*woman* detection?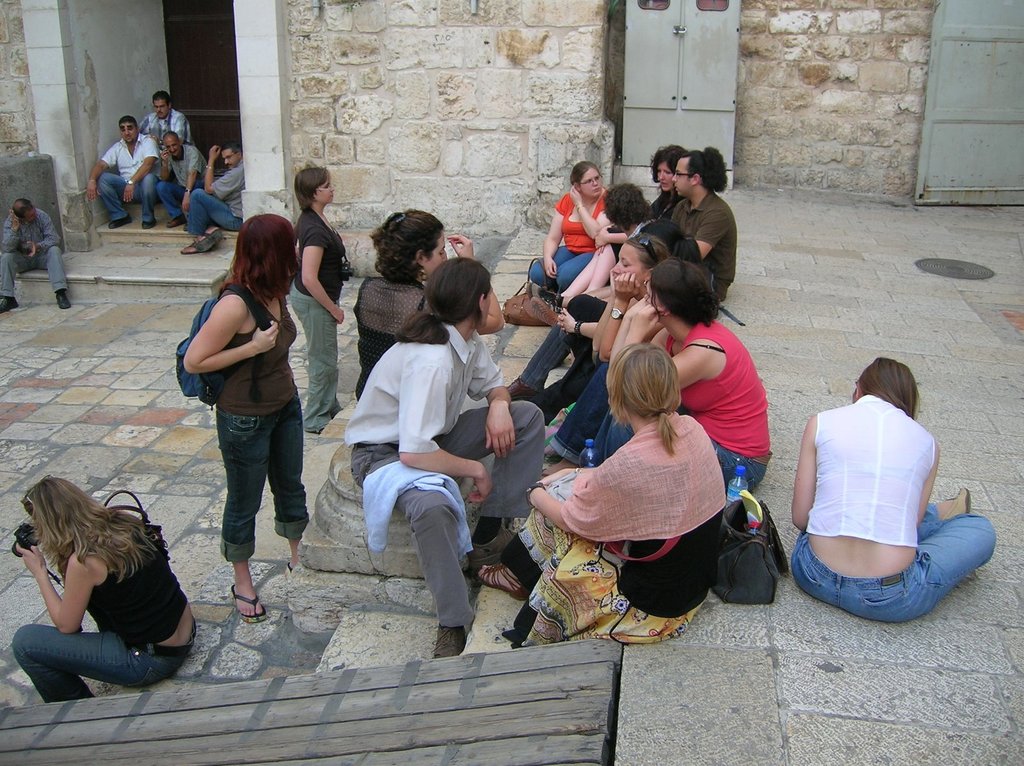
[504,220,706,403]
